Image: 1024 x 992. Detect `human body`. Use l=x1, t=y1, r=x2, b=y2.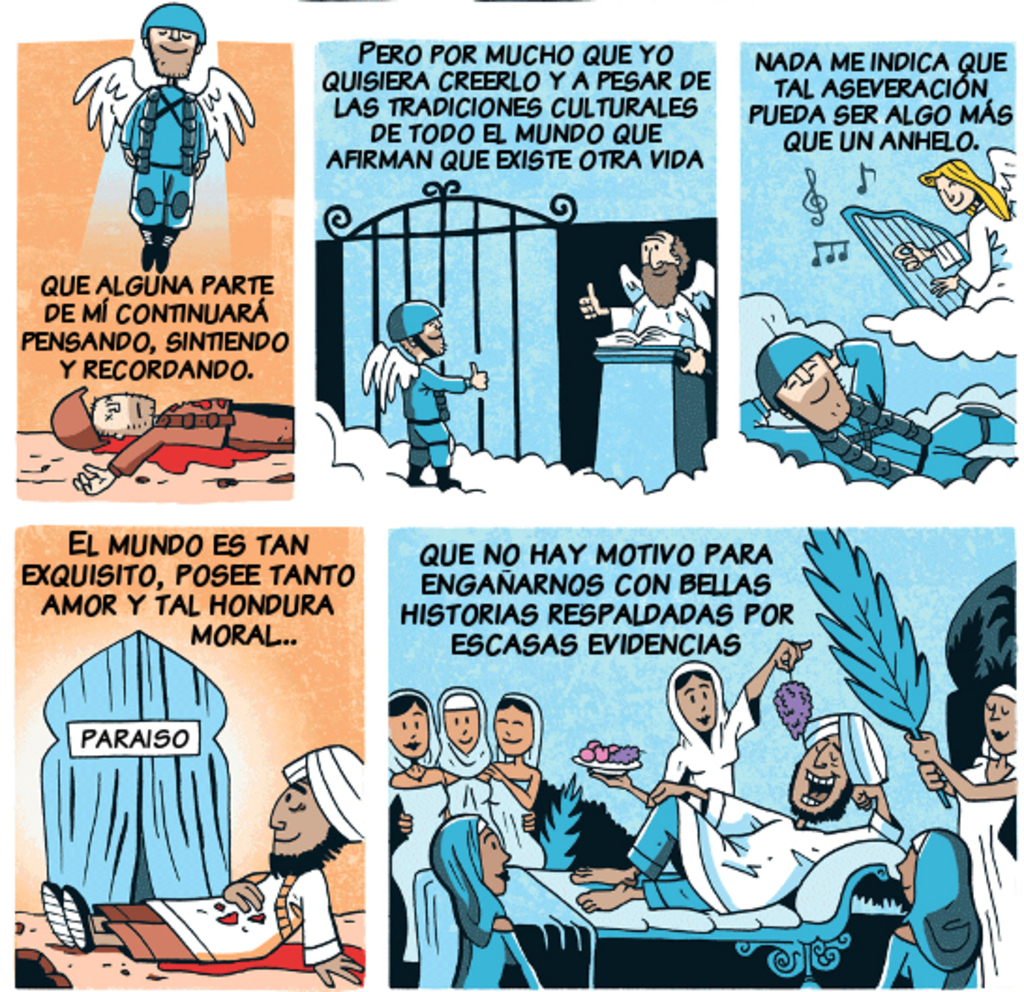
l=581, t=641, r=812, b=806.
